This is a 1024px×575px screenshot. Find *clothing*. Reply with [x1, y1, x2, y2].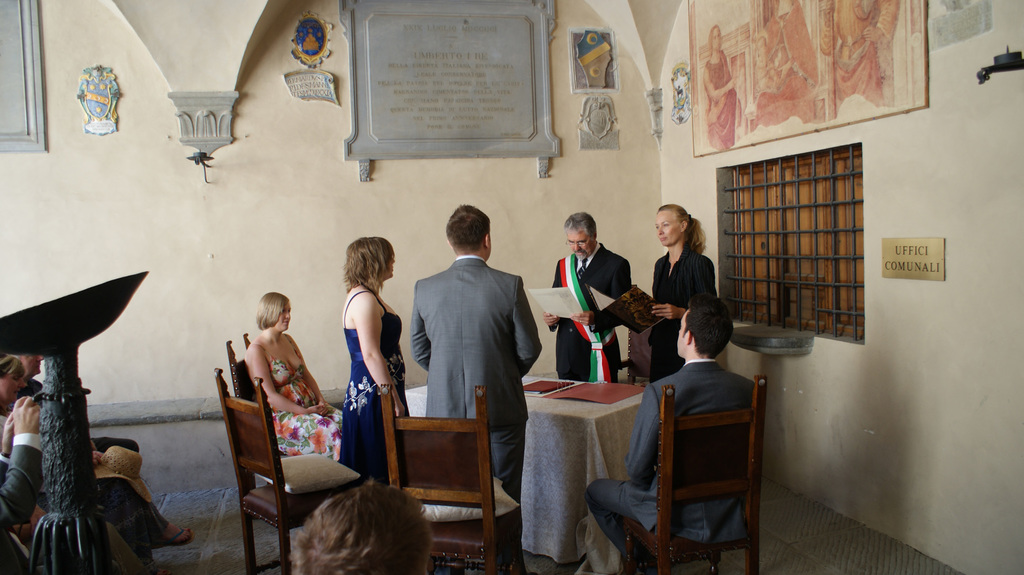
[336, 286, 413, 487].
